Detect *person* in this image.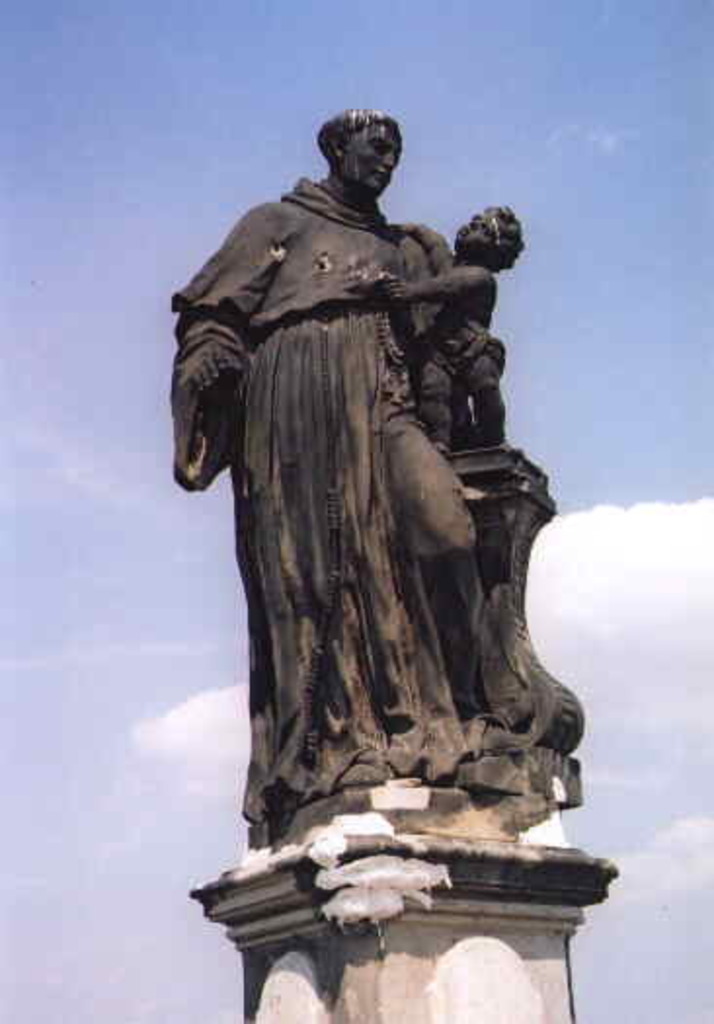
Detection: [195,119,568,905].
